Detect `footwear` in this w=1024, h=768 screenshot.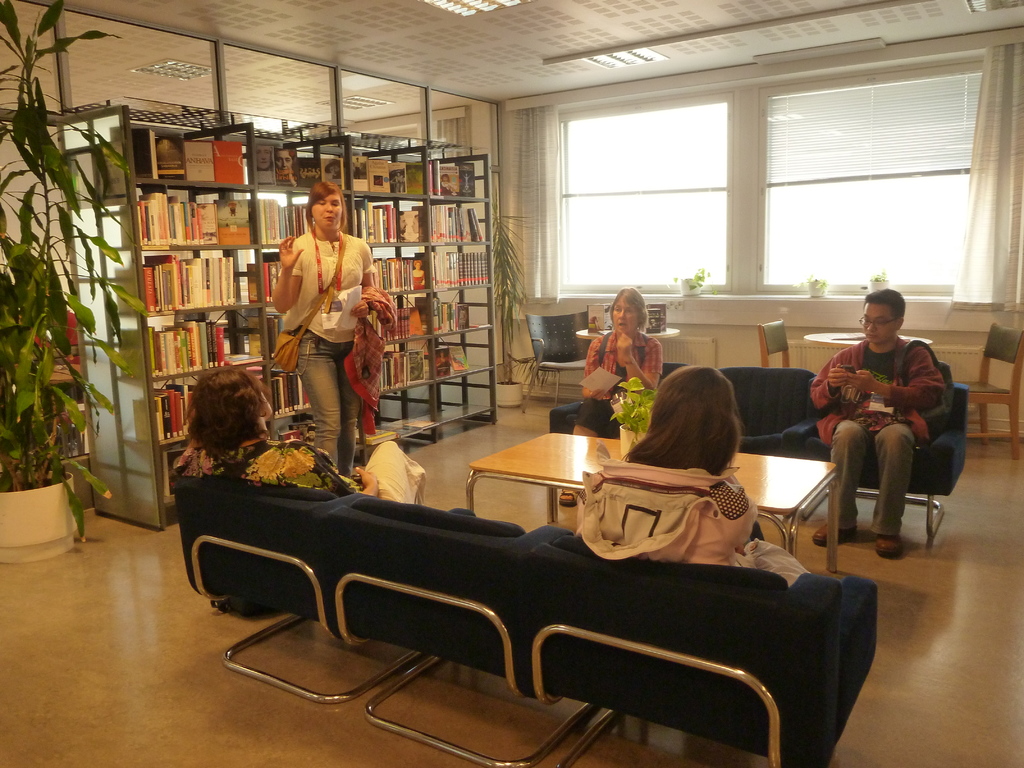
Detection: locate(557, 488, 580, 508).
